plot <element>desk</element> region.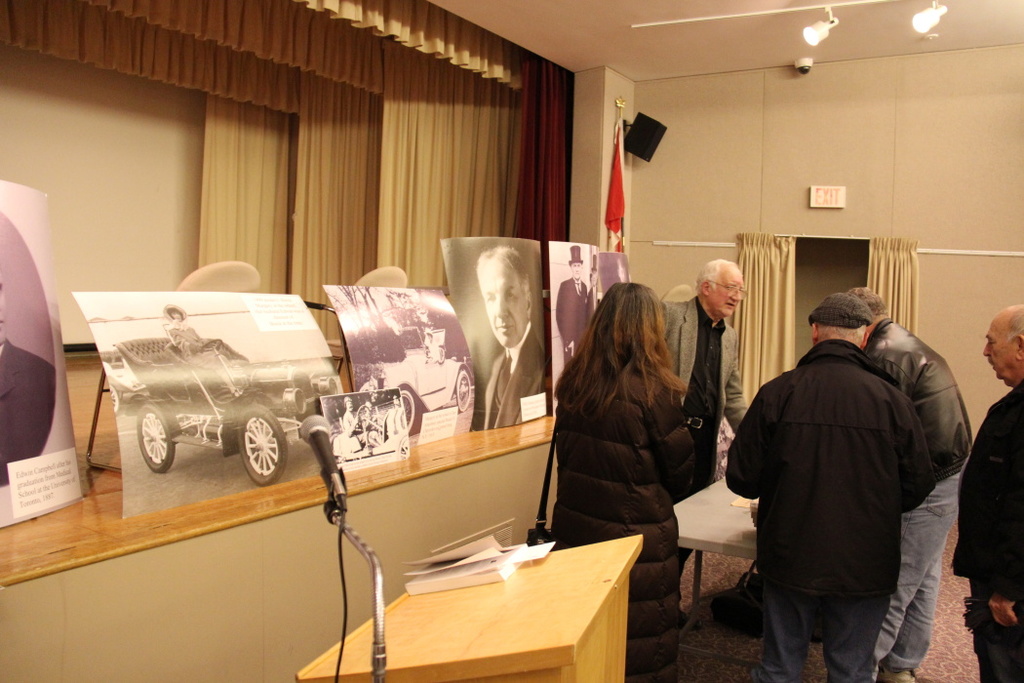
Plotted at [365, 526, 644, 679].
